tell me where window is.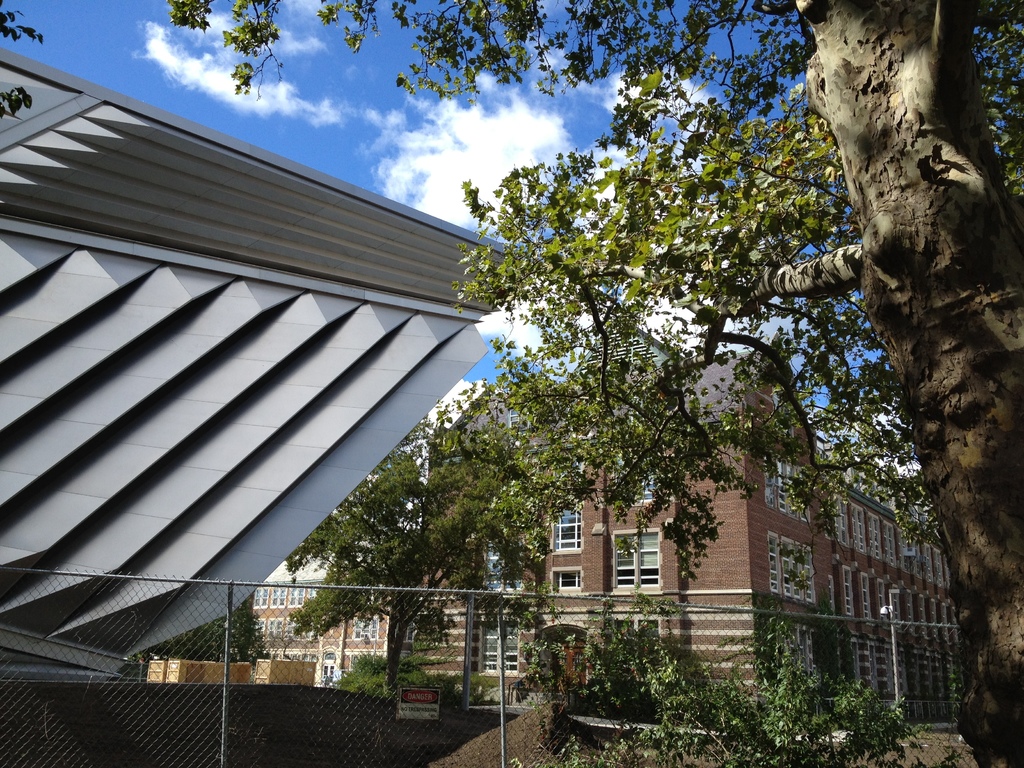
window is at 883, 522, 899, 570.
